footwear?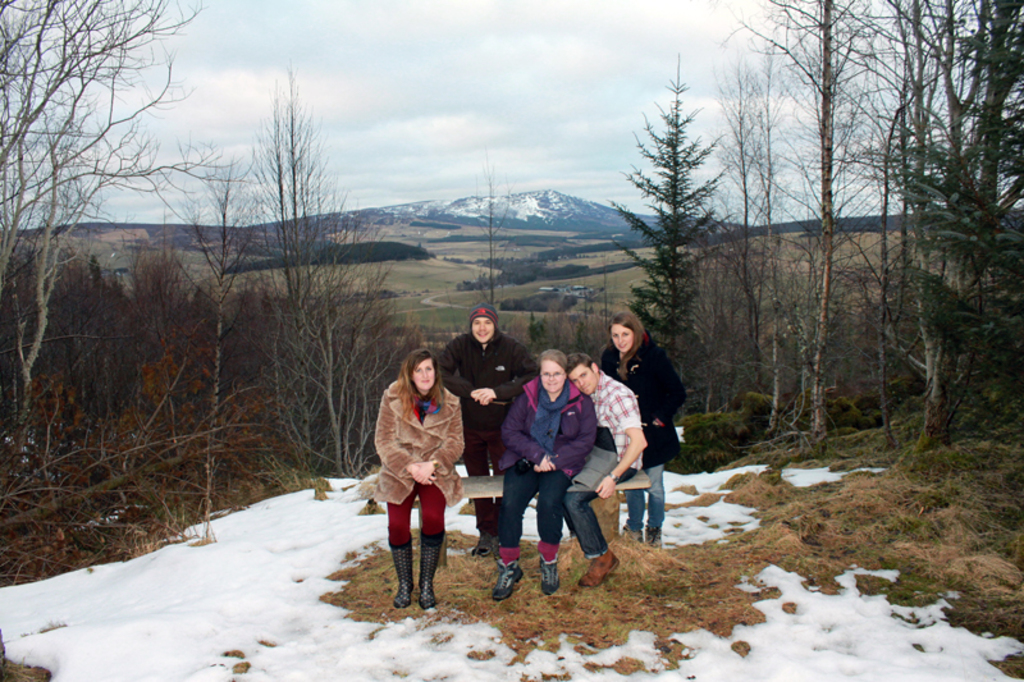
(495, 564, 518, 601)
